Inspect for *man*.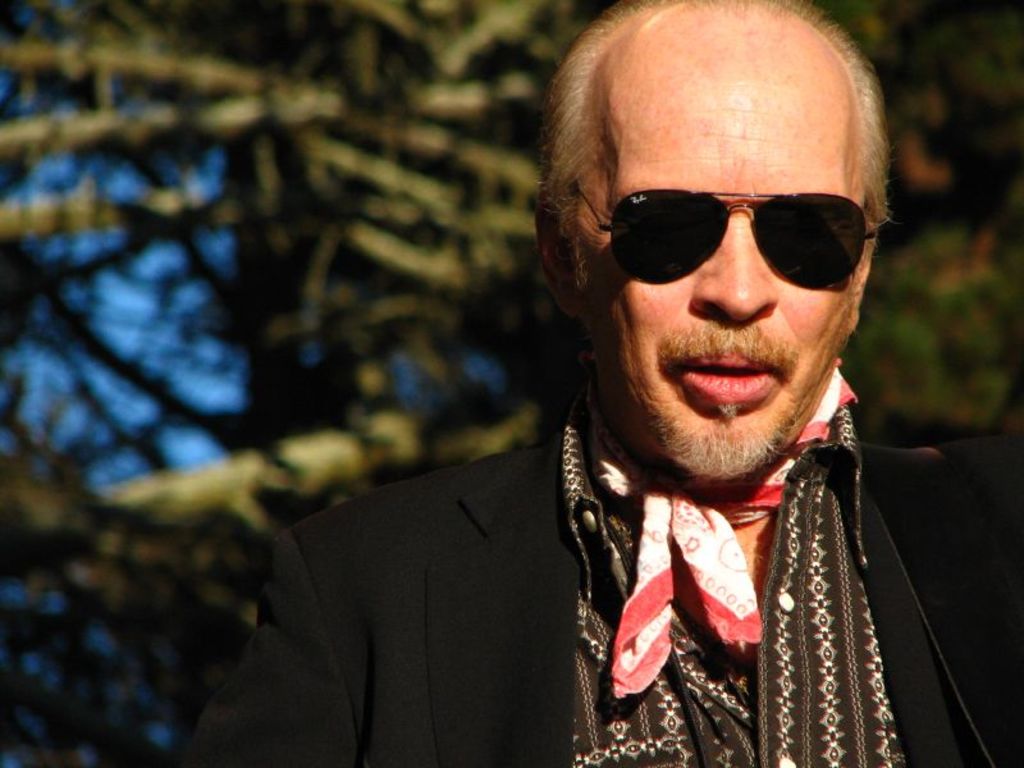
Inspection: l=234, t=20, r=1004, b=749.
